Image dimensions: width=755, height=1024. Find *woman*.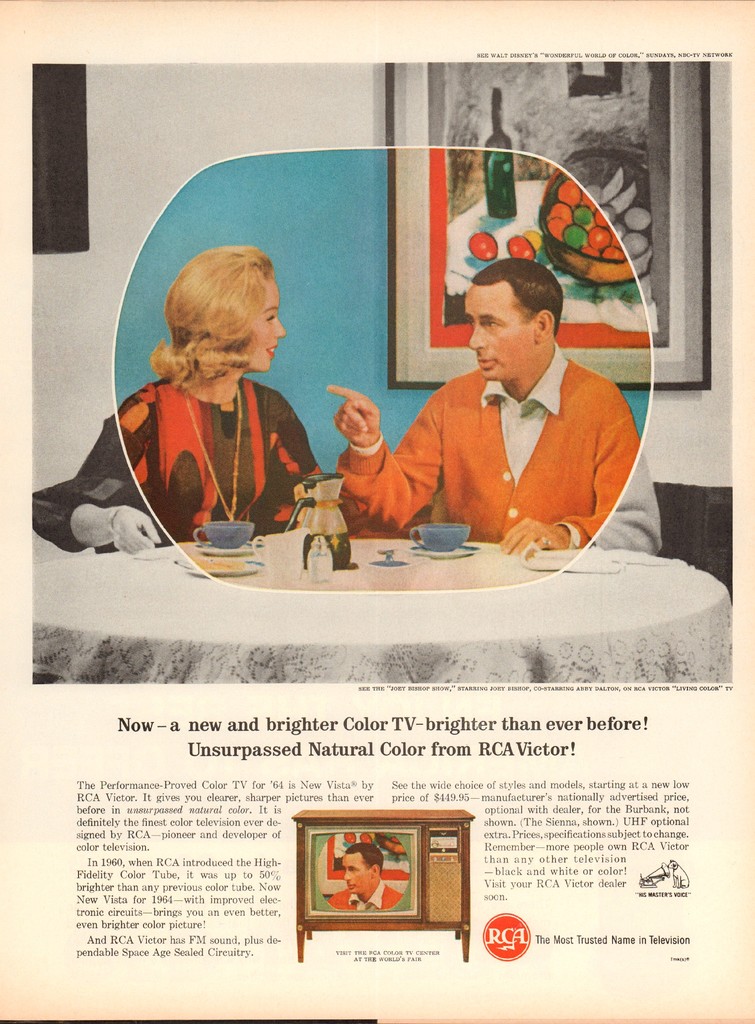
box=[100, 217, 346, 543].
